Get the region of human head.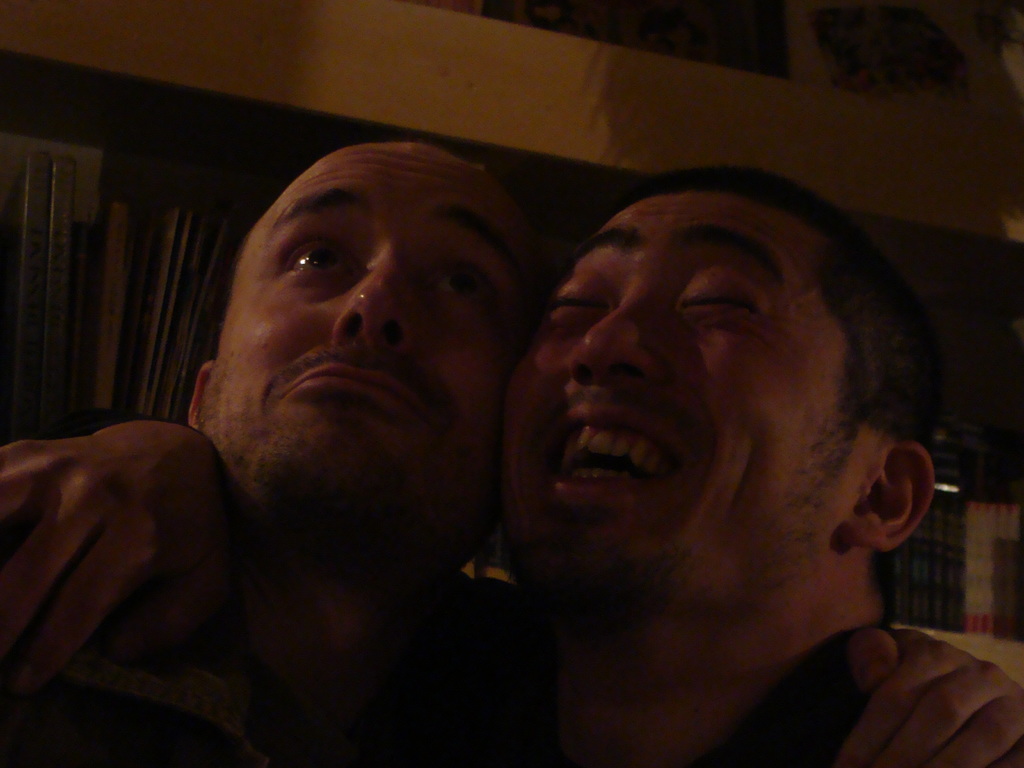
BBox(504, 166, 941, 627).
